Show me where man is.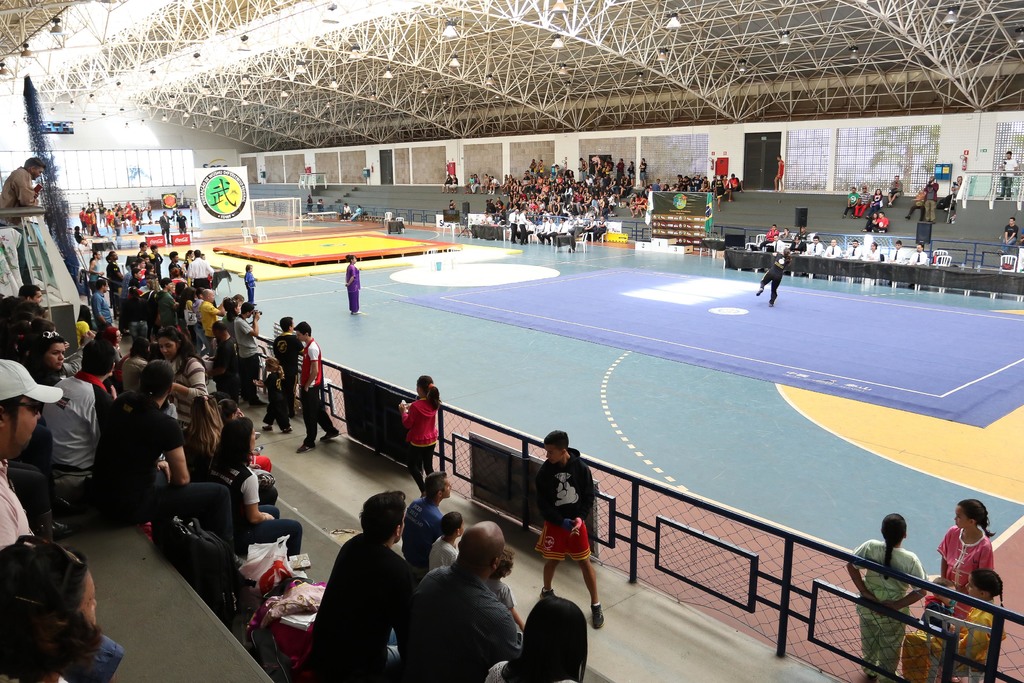
man is at 174, 209, 189, 233.
